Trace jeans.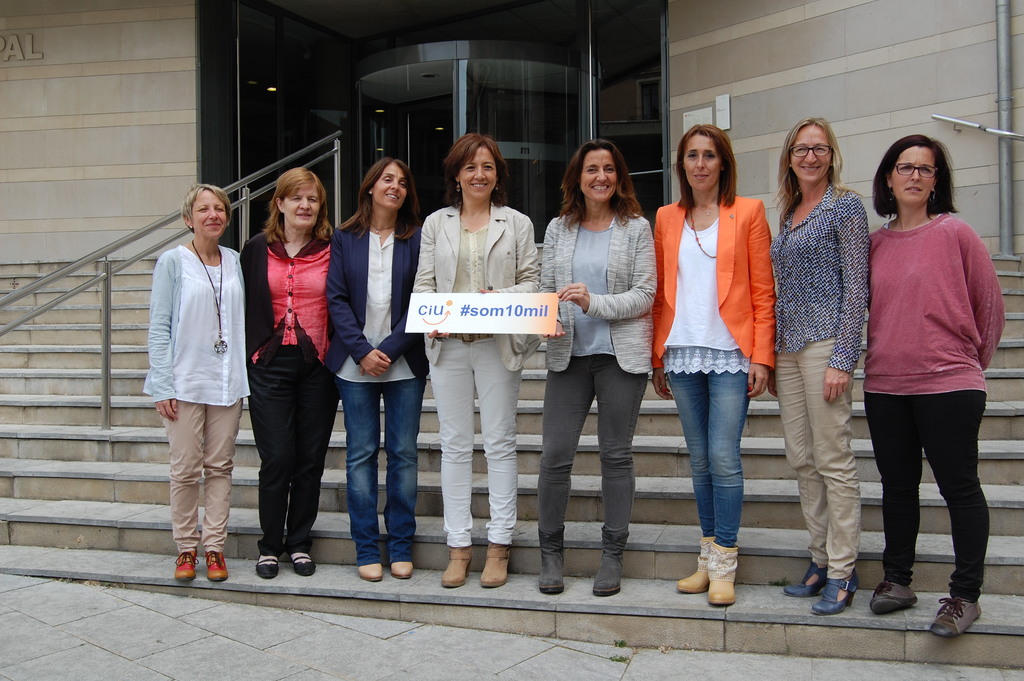
Traced to <bbox>536, 355, 652, 535</bbox>.
